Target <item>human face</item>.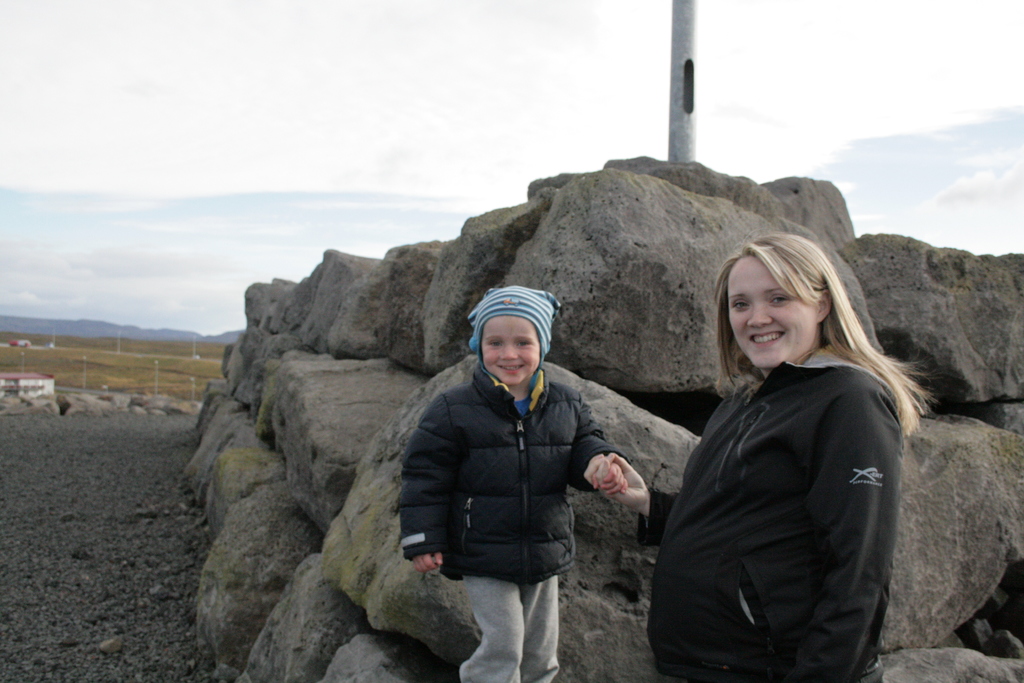
Target region: select_region(480, 316, 540, 388).
